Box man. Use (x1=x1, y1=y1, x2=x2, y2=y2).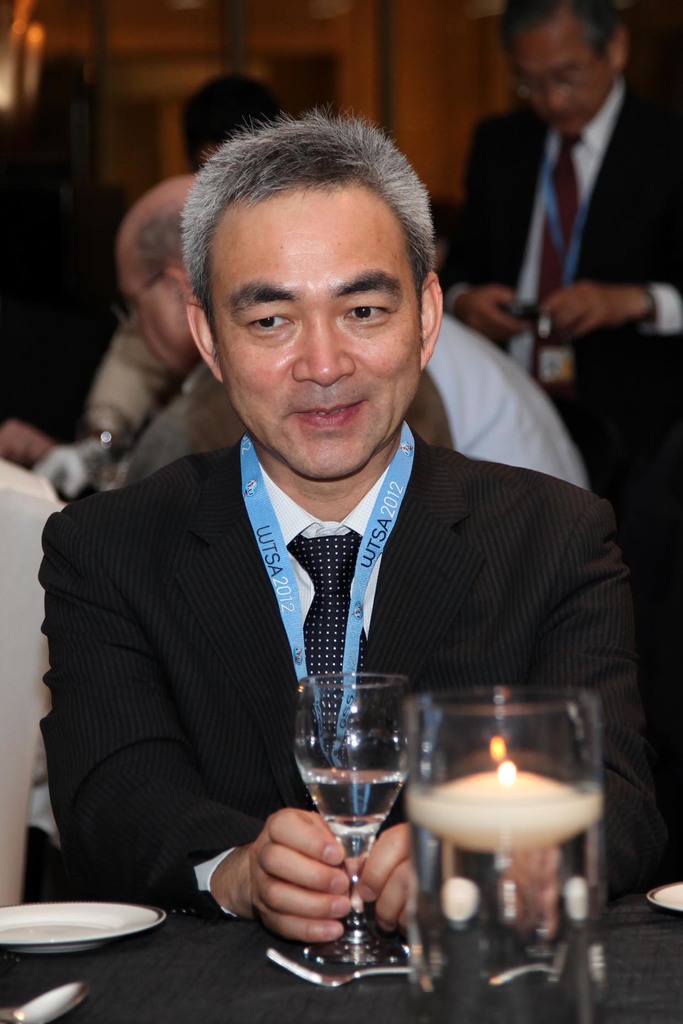
(x1=118, y1=169, x2=589, y2=491).
